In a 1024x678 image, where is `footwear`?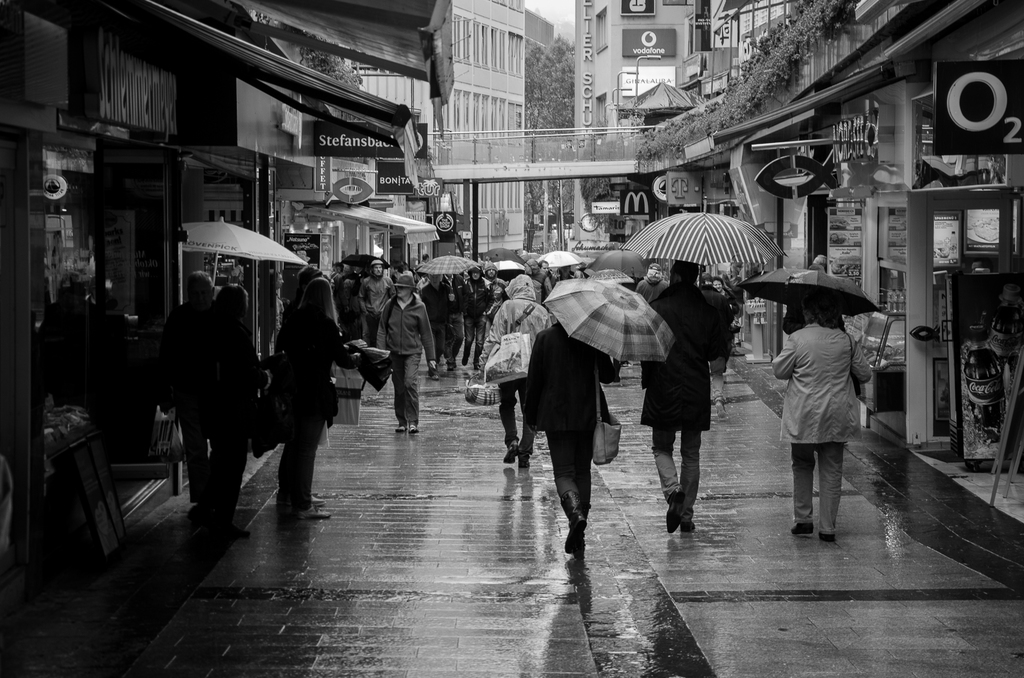
[679,520,698,537].
